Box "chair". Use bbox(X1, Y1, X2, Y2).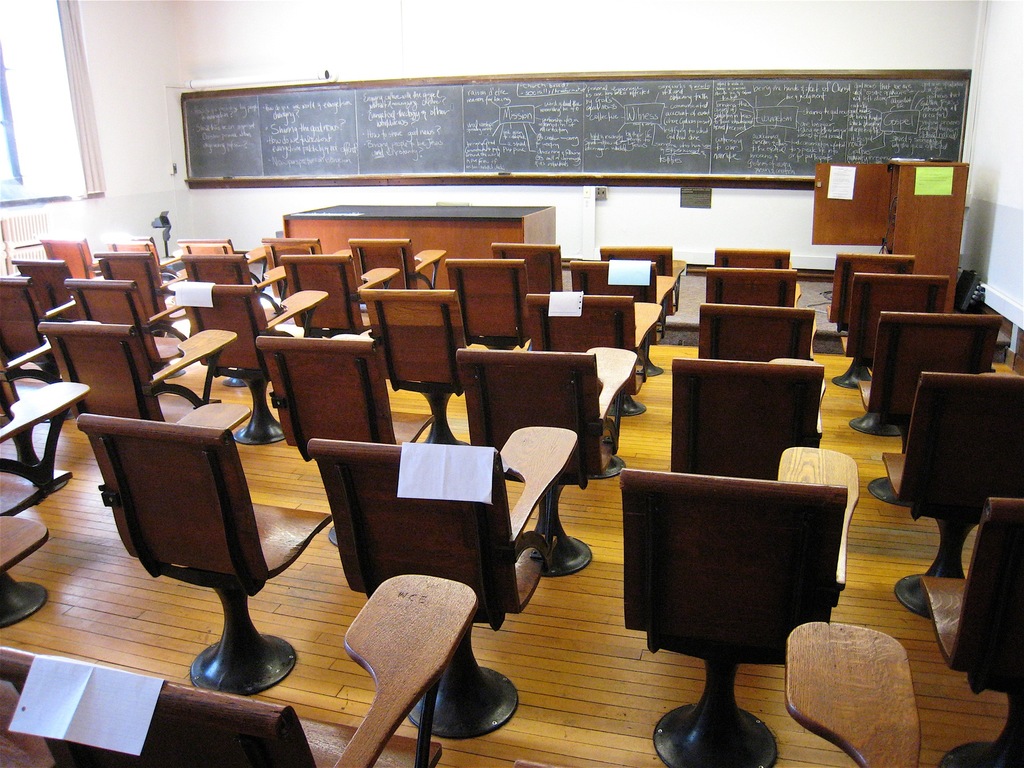
bbox(0, 472, 54, 627).
